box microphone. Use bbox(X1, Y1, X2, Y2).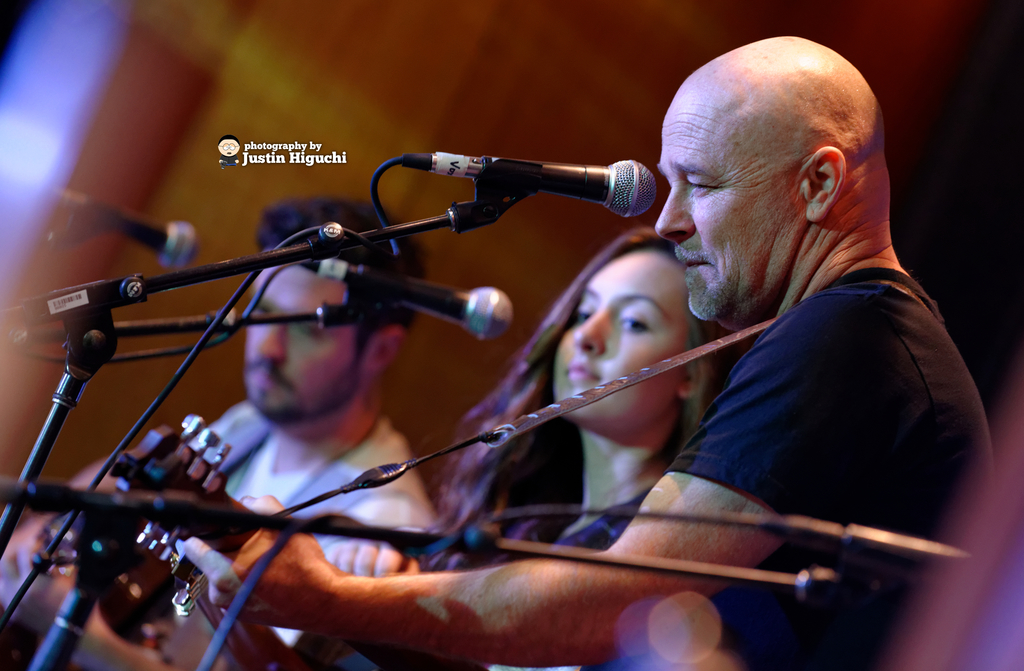
bbox(356, 141, 681, 233).
